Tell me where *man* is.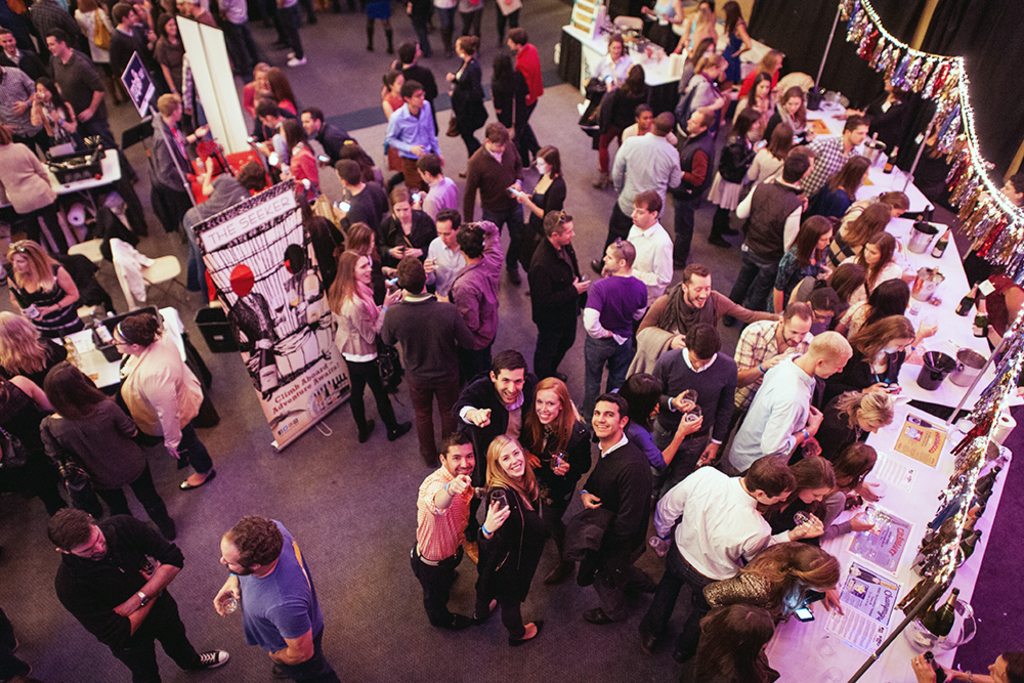
*man* is at x1=425 y1=206 x2=471 y2=297.
